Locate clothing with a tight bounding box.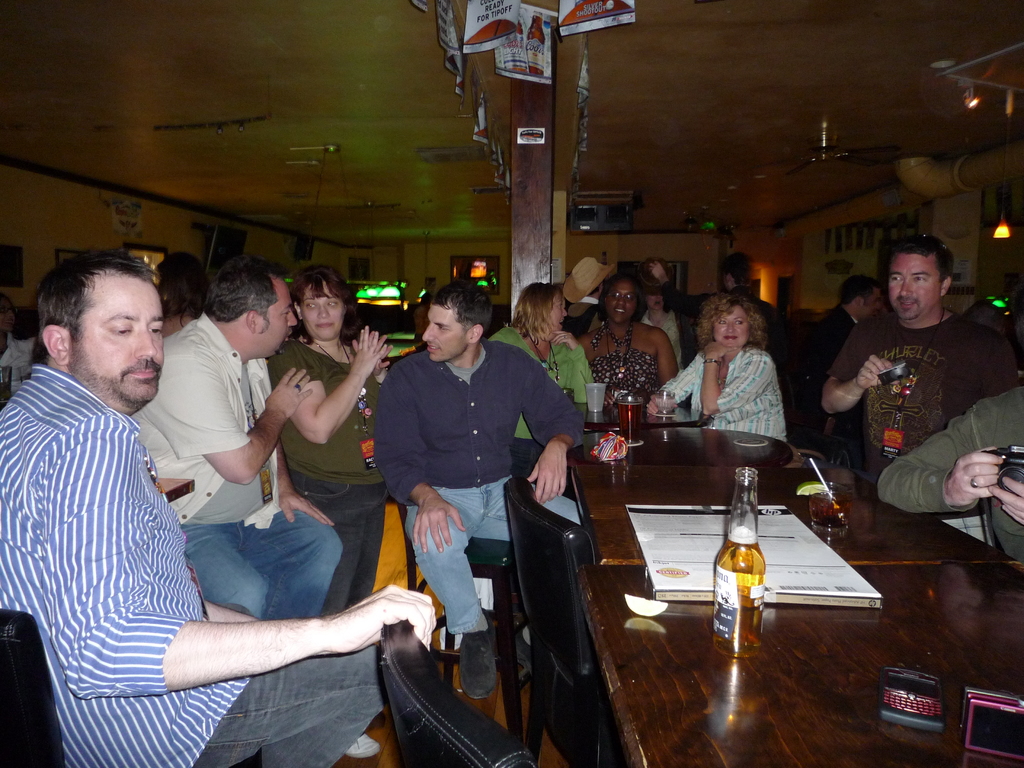
locate(584, 323, 675, 401).
